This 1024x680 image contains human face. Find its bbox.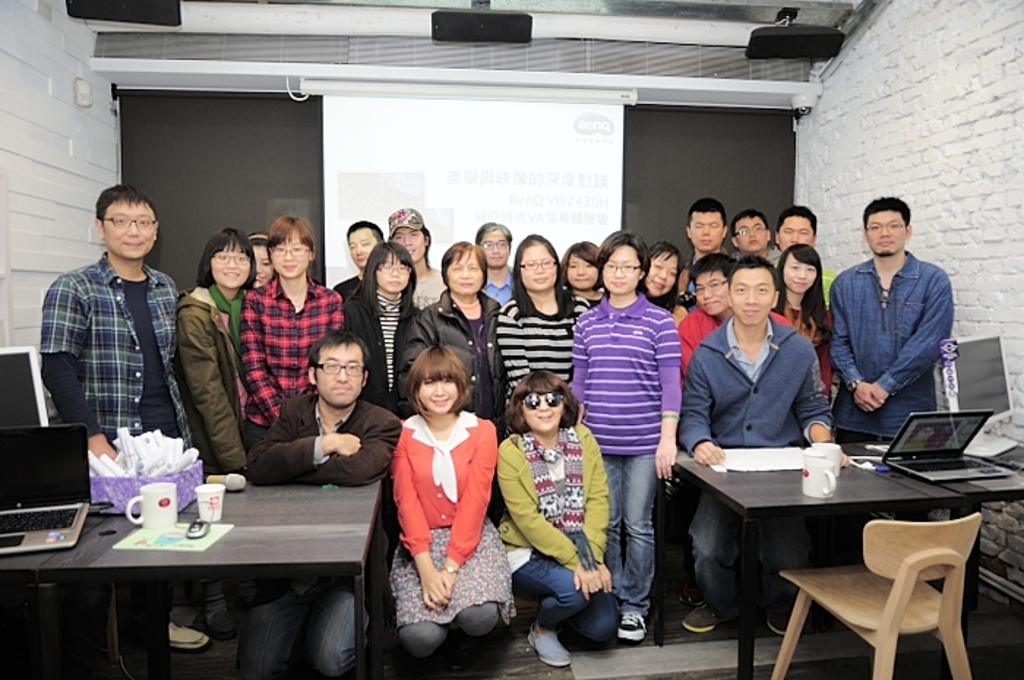
<bbox>214, 247, 247, 282</bbox>.
